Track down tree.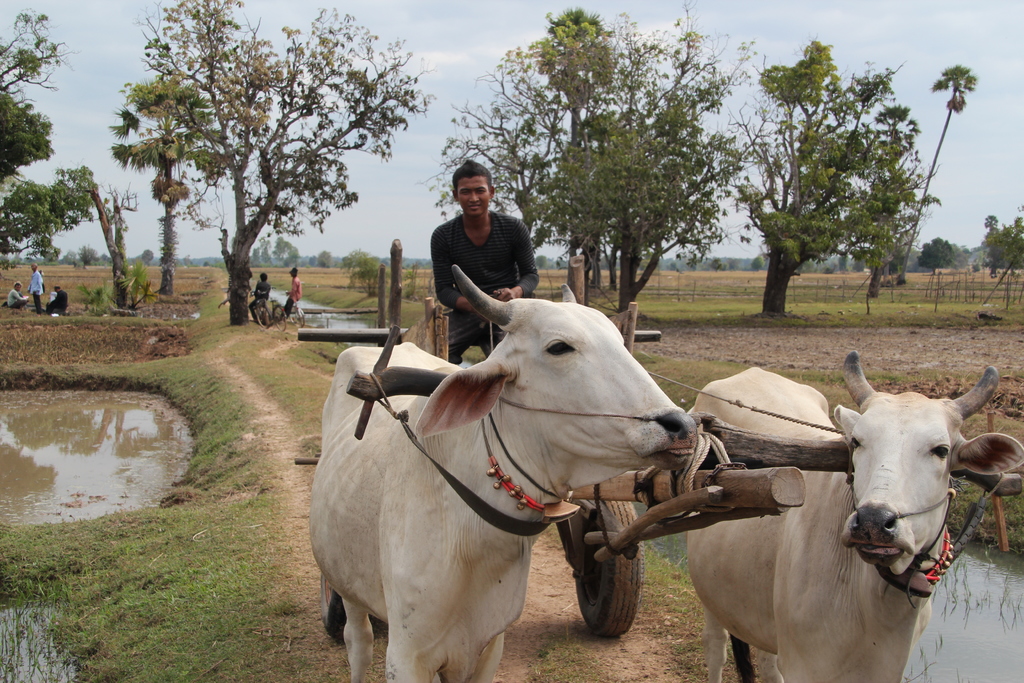
Tracked to 0/9/86/106.
